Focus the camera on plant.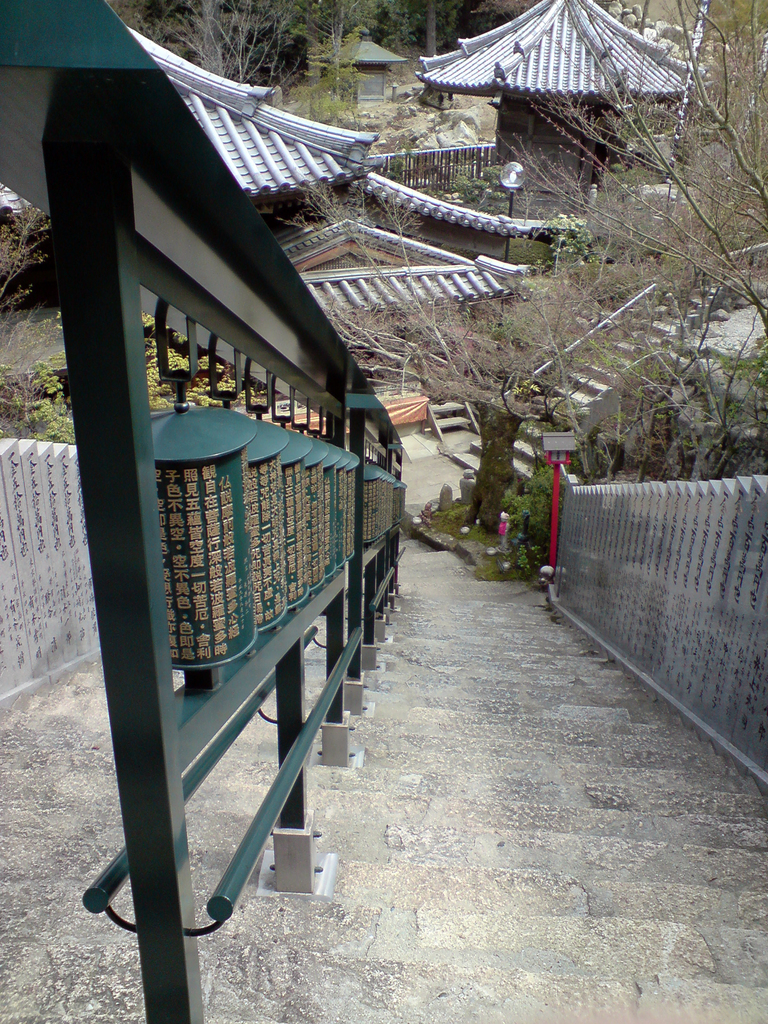
Focus region: select_region(145, 310, 247, 420).
